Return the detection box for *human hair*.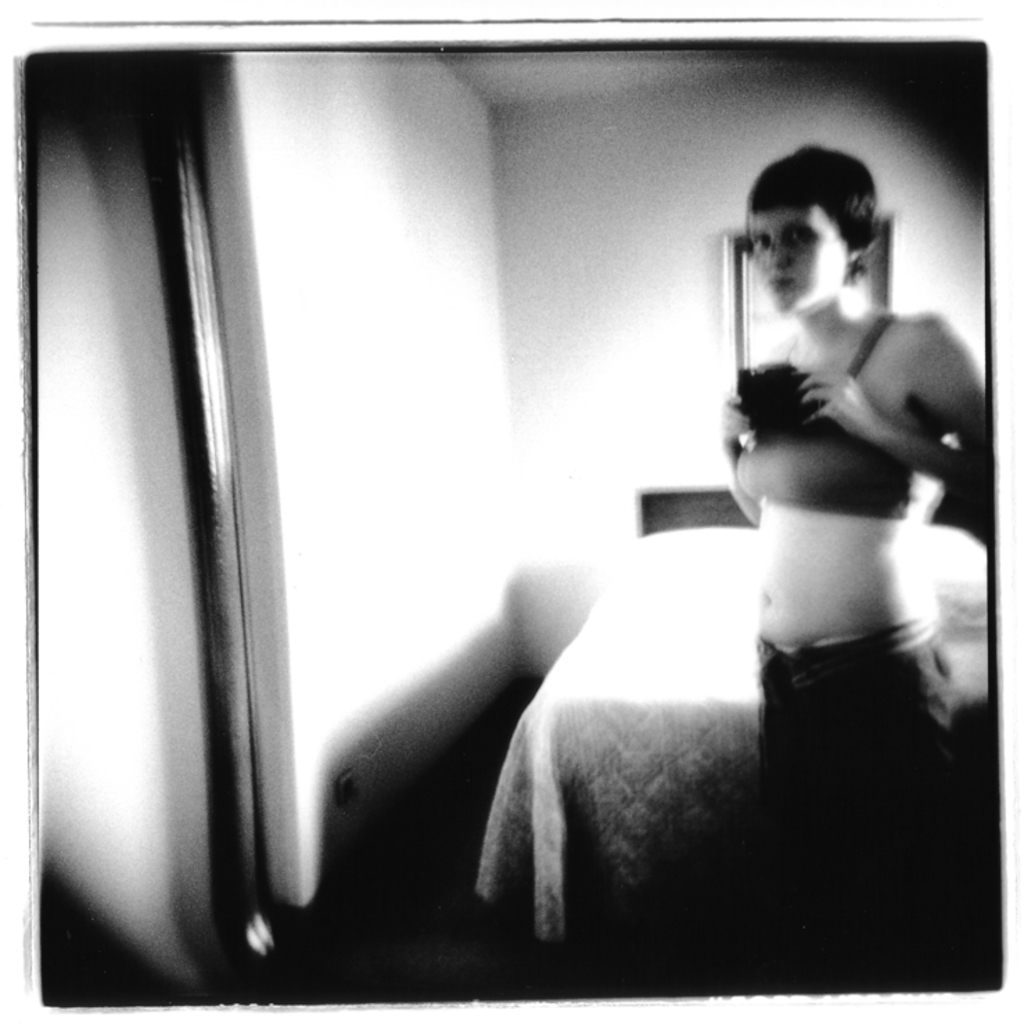
bbox=[768, 154, 901, 297].
